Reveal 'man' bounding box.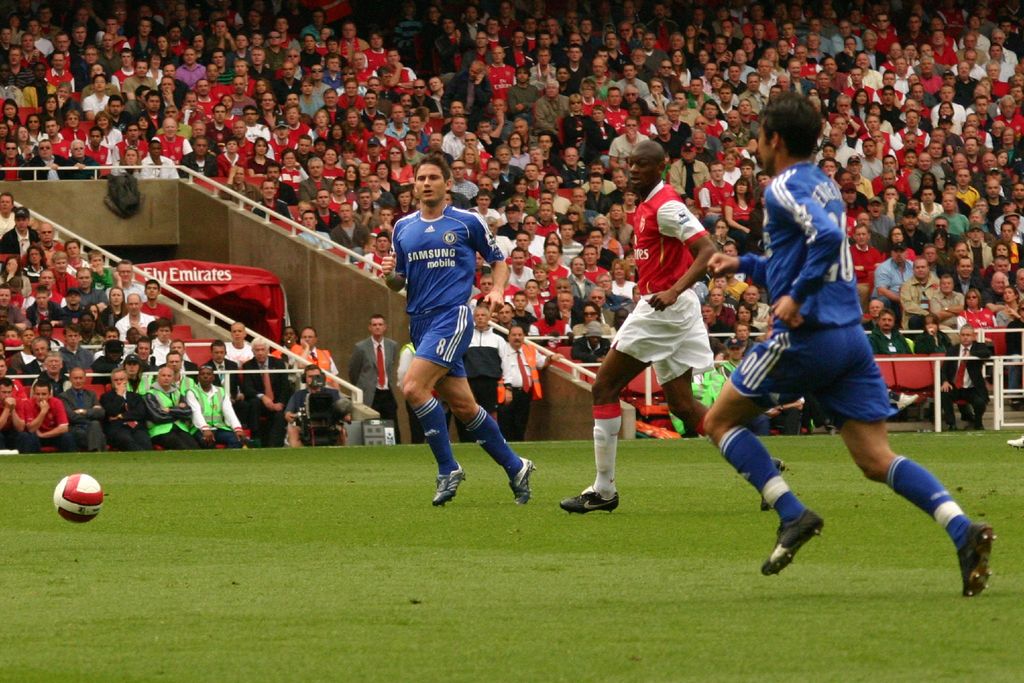
Revealed: left=655, top=61, right=682, bottom=94.
